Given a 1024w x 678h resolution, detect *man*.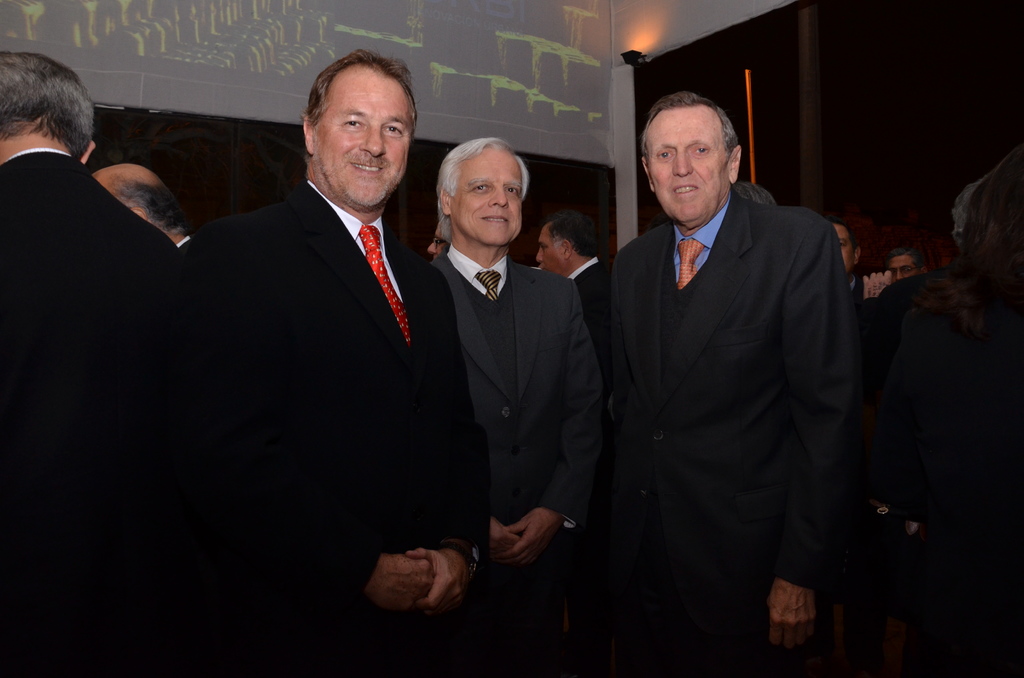
106,56,492,587.
